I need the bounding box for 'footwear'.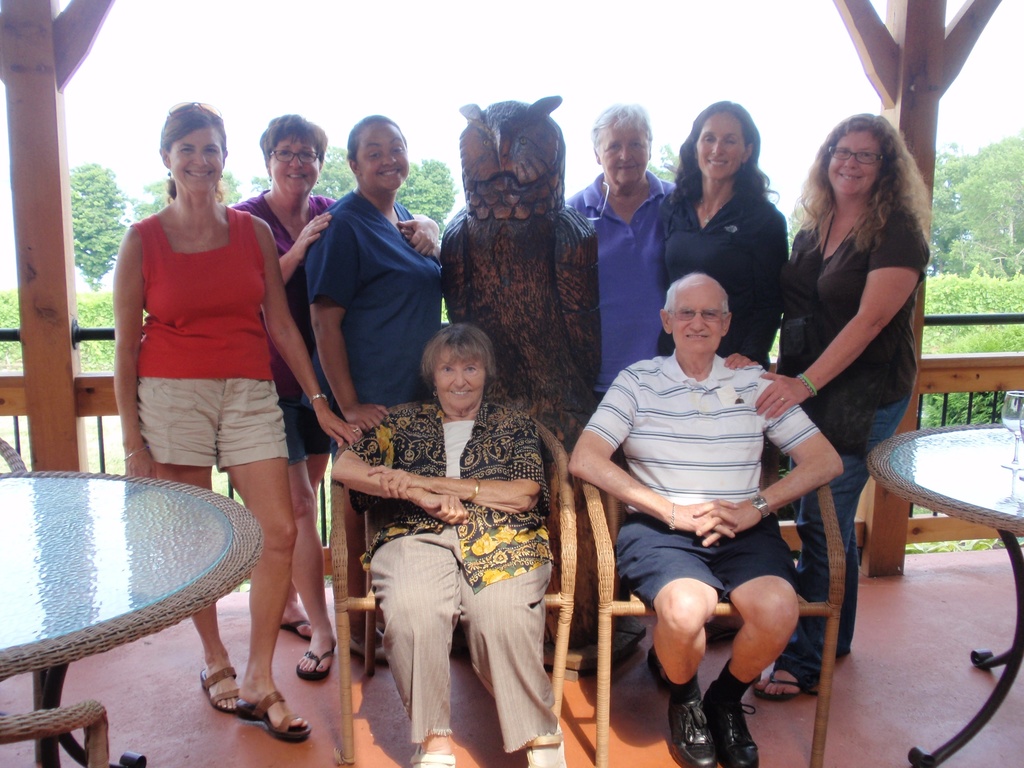
Here it is: l=668, t=700, r=726, b=767.
